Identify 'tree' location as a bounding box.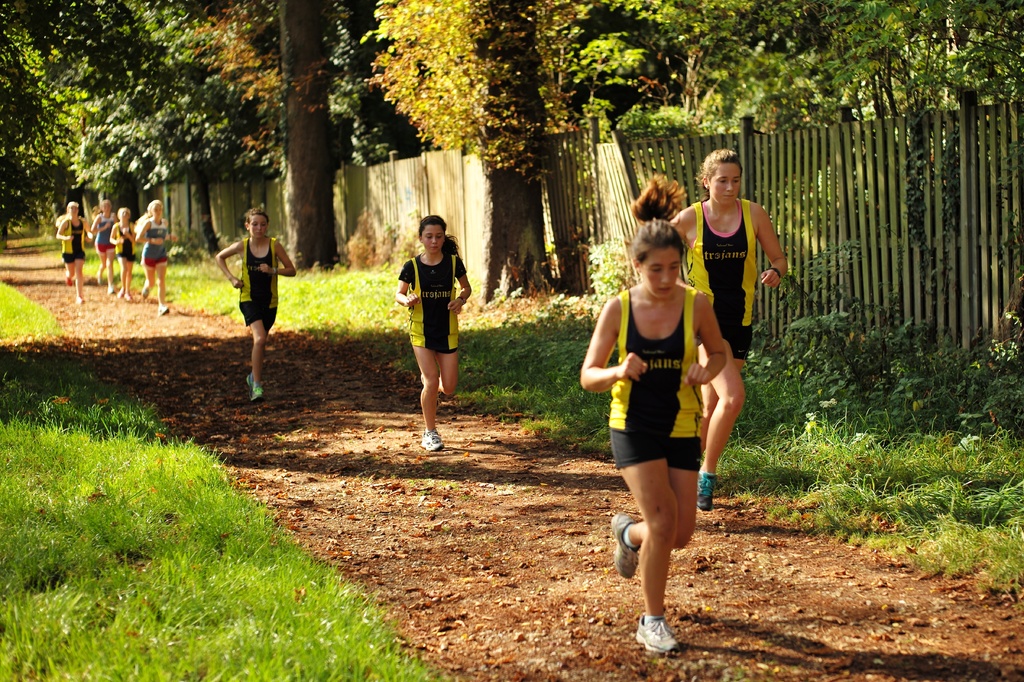
<region>652, 0, 1015, 321</region>.
